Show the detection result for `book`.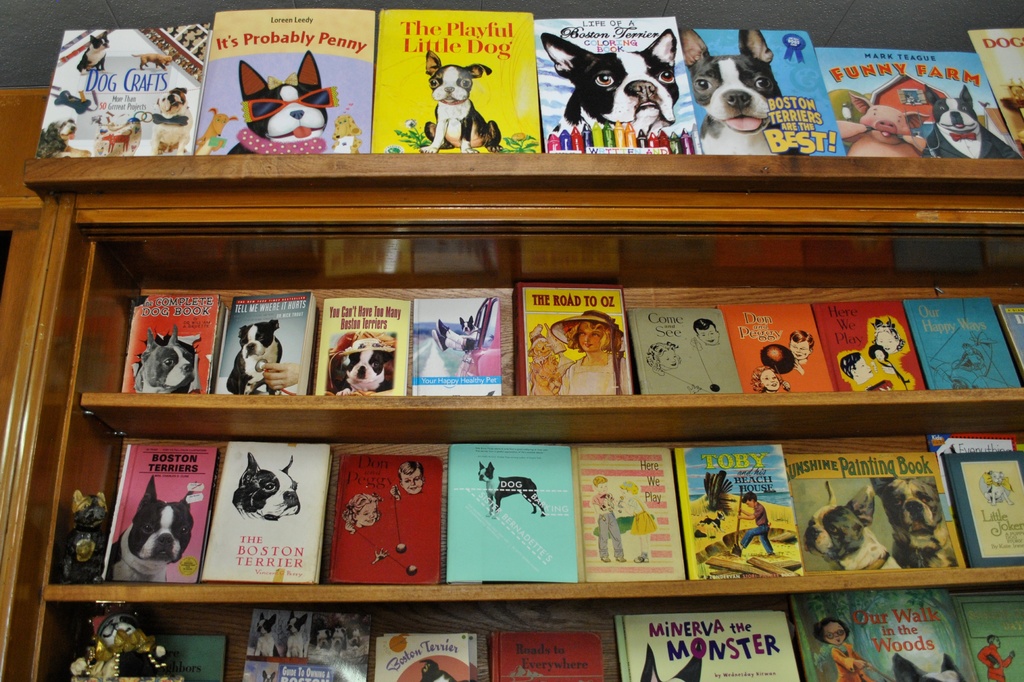
{"left": 675, "top": 440, "right": 804, "bottom": 582}.
